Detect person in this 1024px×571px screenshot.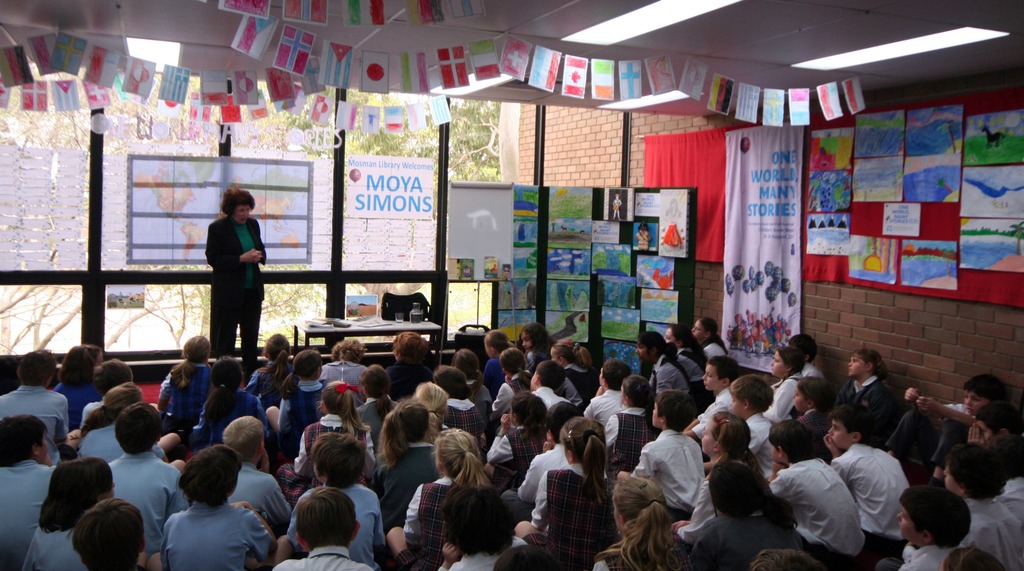
Detection: 578, 358, 625, 421.
